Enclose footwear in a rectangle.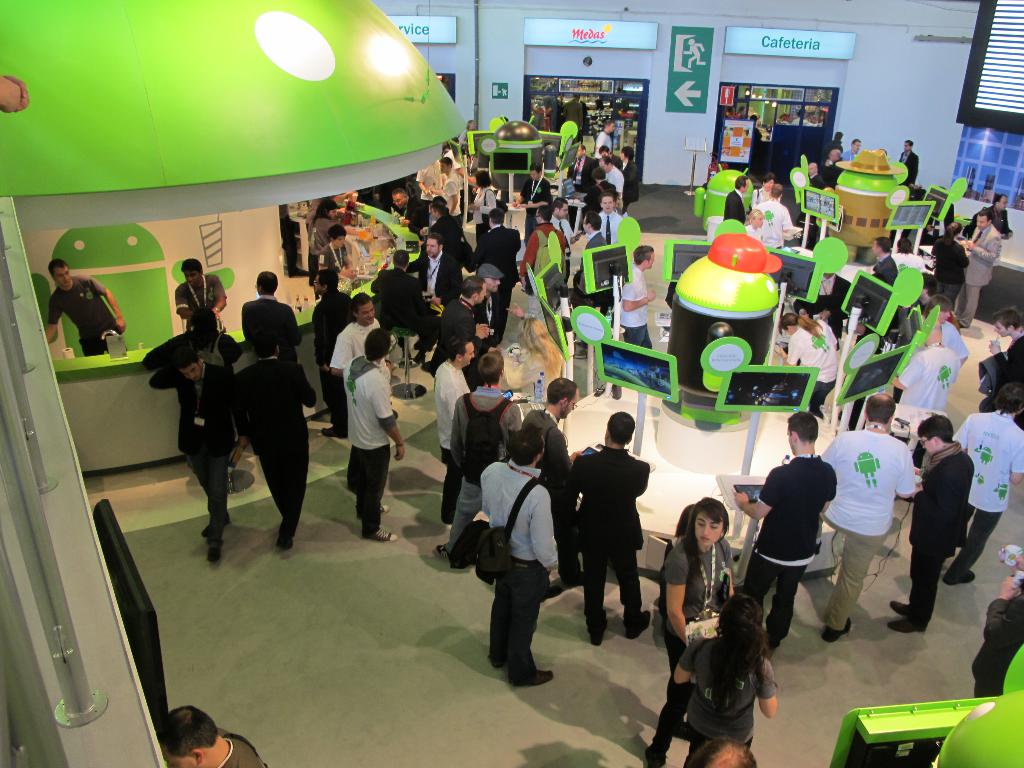
bbox(275, 535, 294, 549).
